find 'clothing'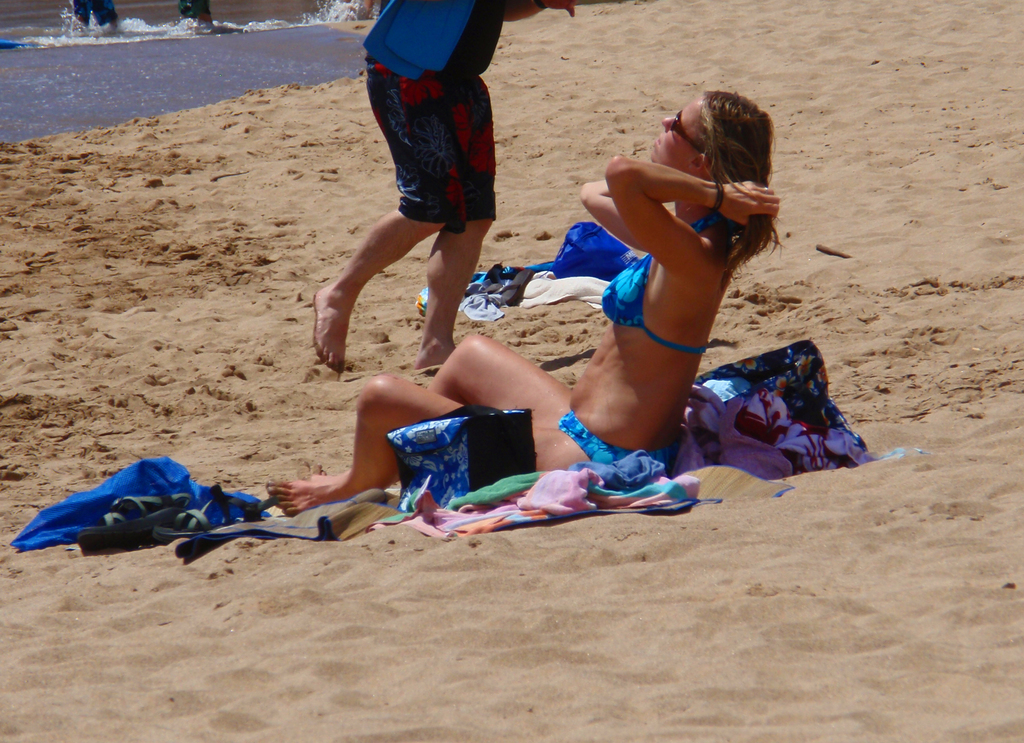
[x1=543, y1=205, x2=771, y2=484]
